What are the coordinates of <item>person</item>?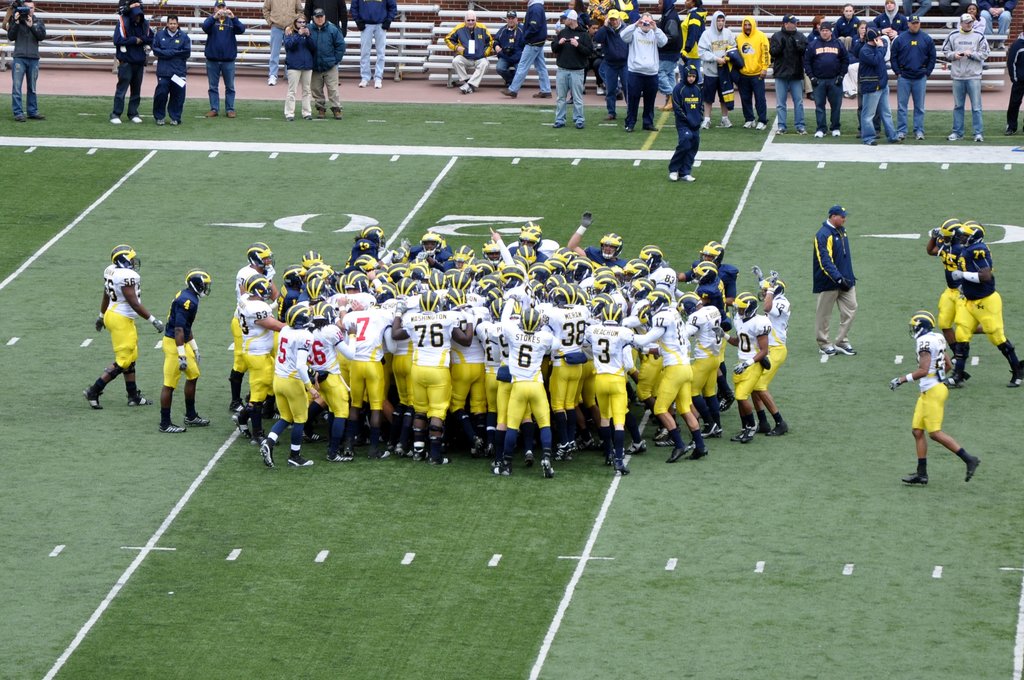
box(582, 20, 605, 95).
